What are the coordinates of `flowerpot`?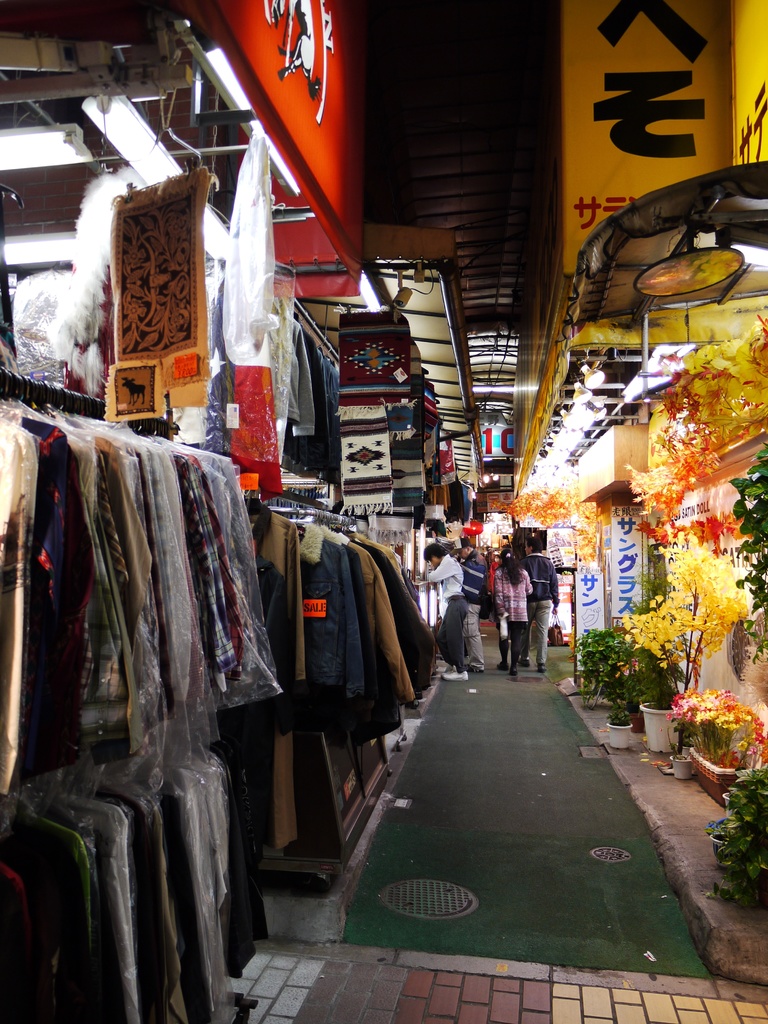
<region>632, 702, 688, 751</region>.
